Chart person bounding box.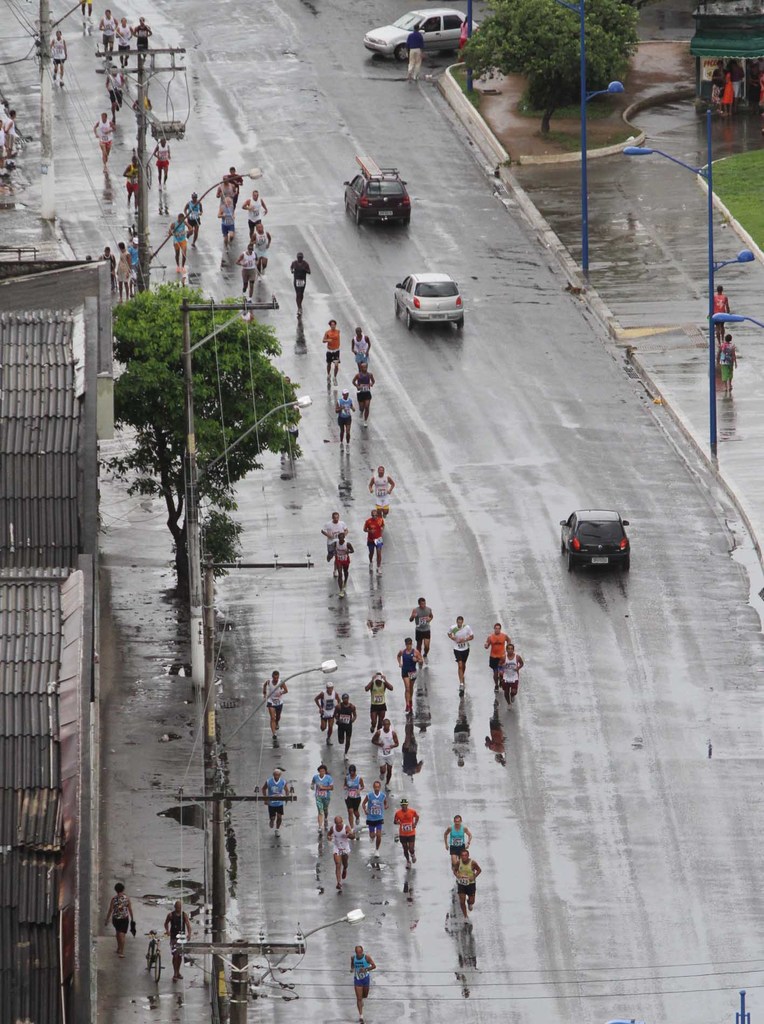
Charted: BBox(241, 188, 269, 232).
